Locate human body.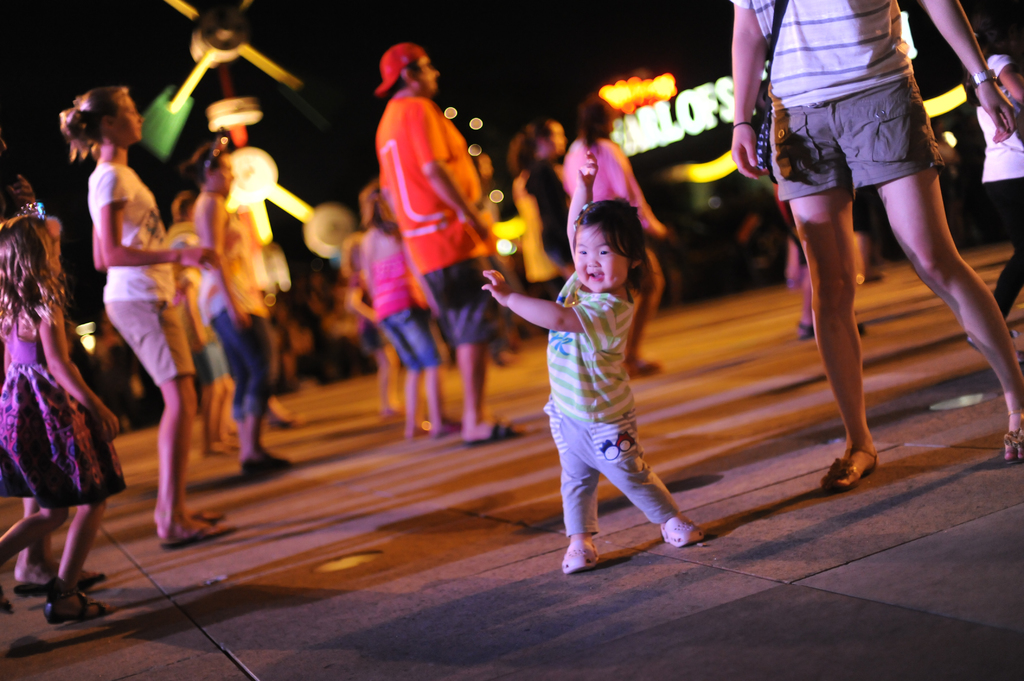
Bounding box: region(963, 51, 1023, 361).
